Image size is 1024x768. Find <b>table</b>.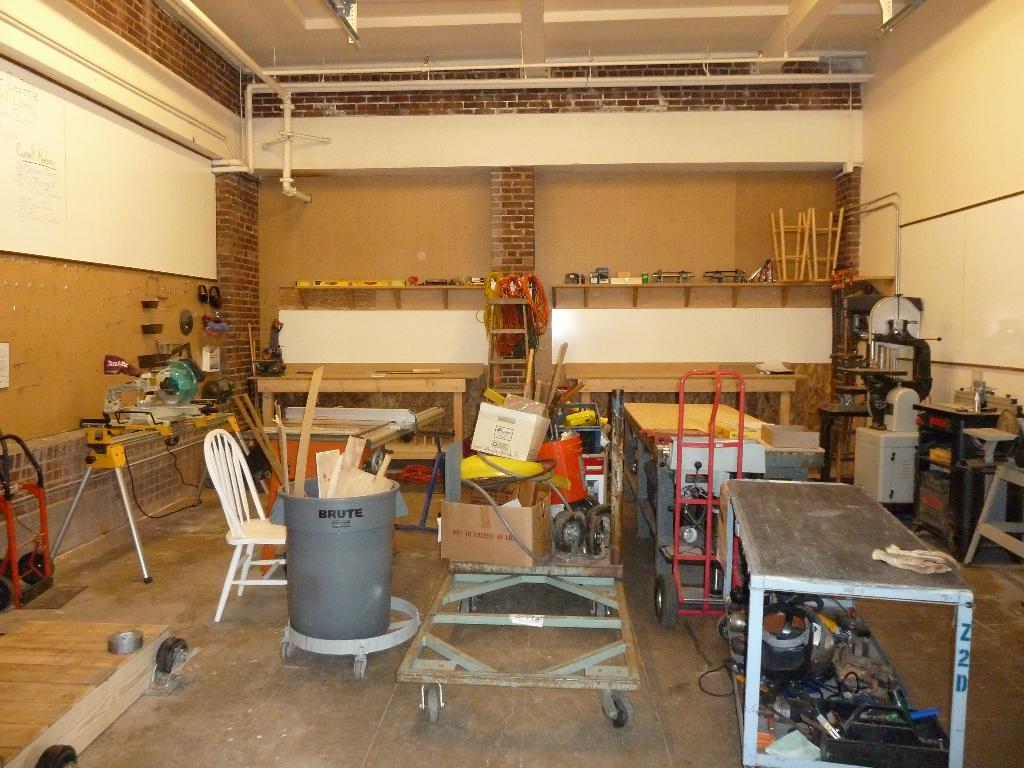
[x1=709, y1=476, x2=980, y2=767].
